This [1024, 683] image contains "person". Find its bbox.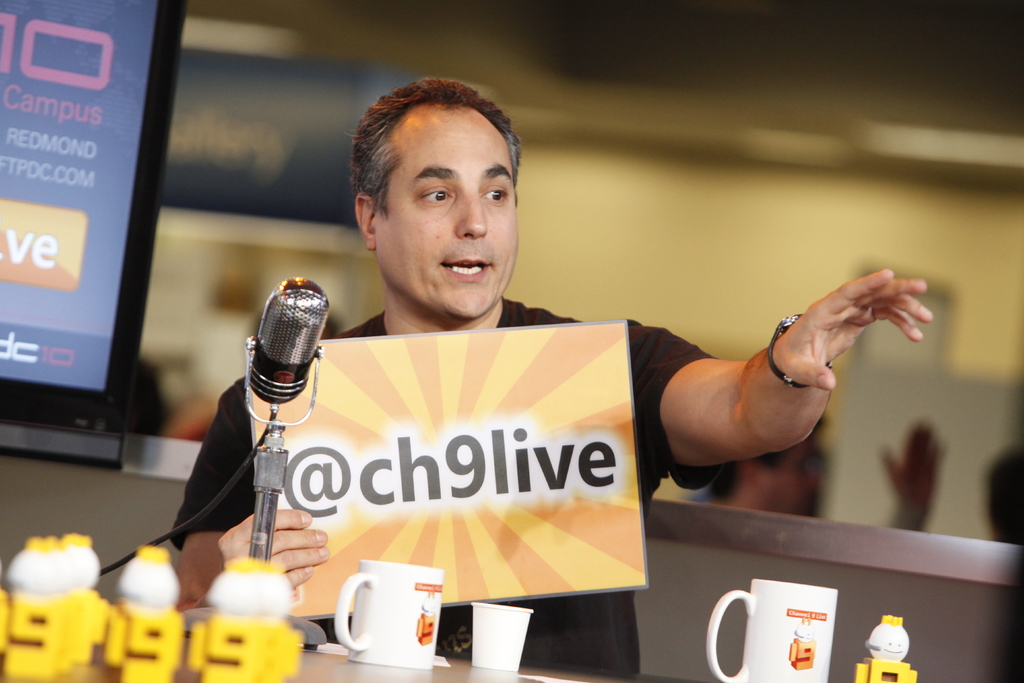
<box>703,411,829,523</box>.
